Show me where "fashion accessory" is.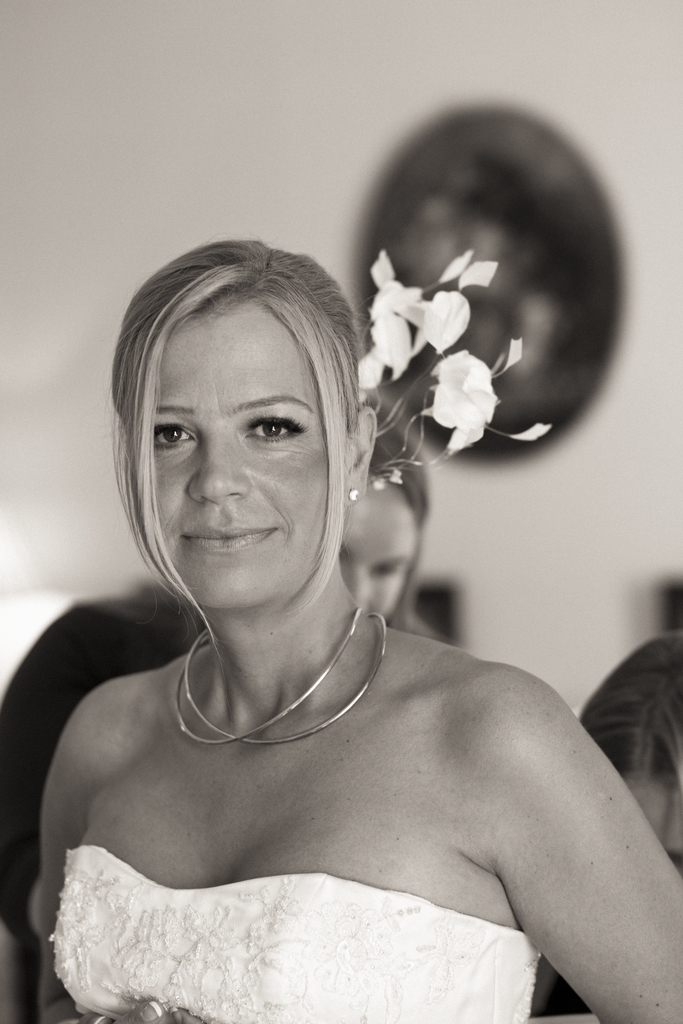
"fashion accessory" is at pyautogui.locateOnScreen(346, 488, 363, 507).
